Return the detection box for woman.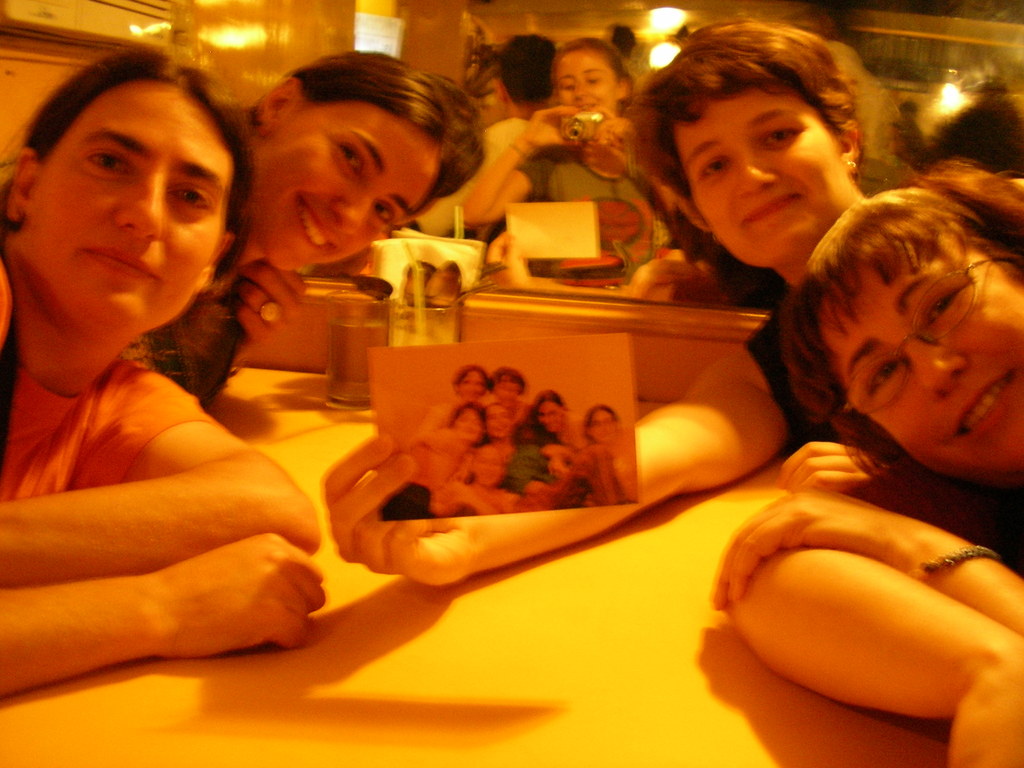
632 13 1022 427.
